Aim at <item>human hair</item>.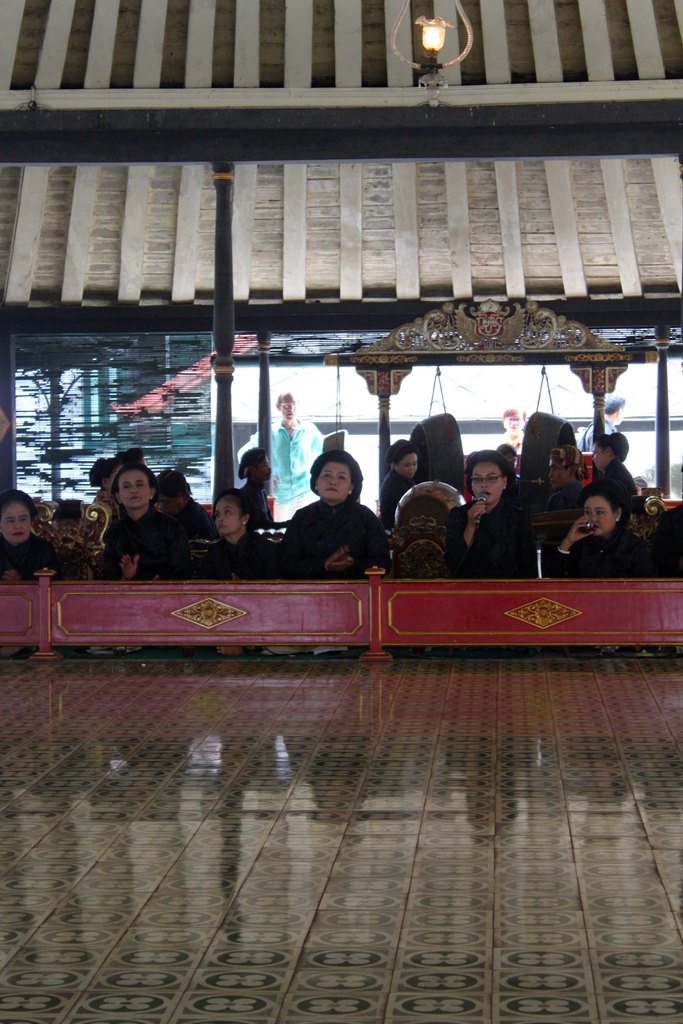
Aimed at 312, 445, 373, 517.
